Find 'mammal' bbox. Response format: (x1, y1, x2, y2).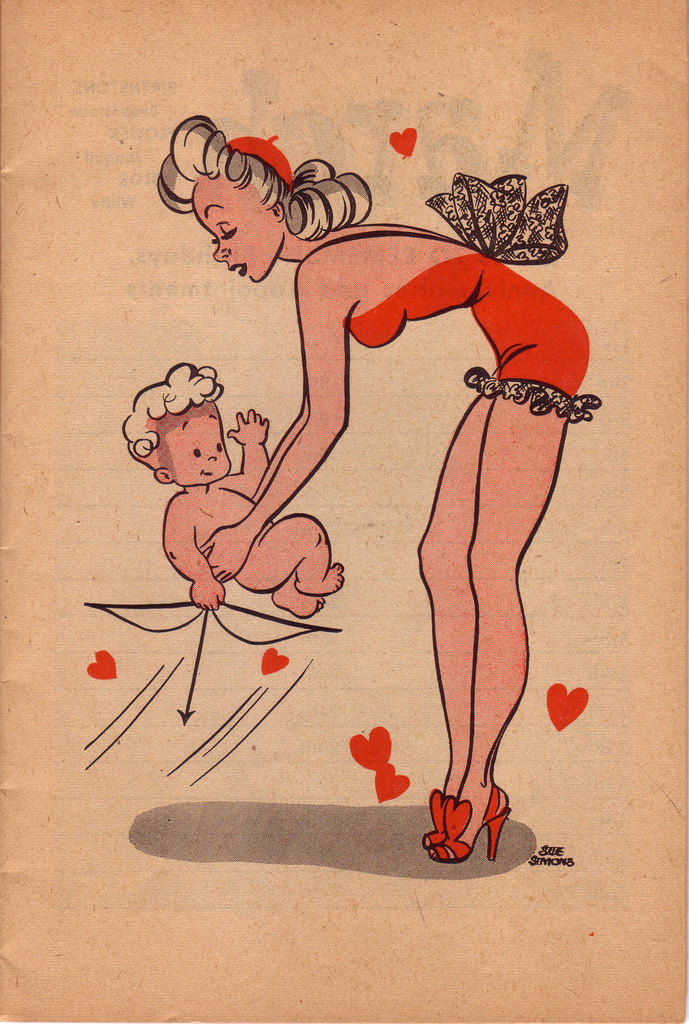
(127, 147, 612, 886).
